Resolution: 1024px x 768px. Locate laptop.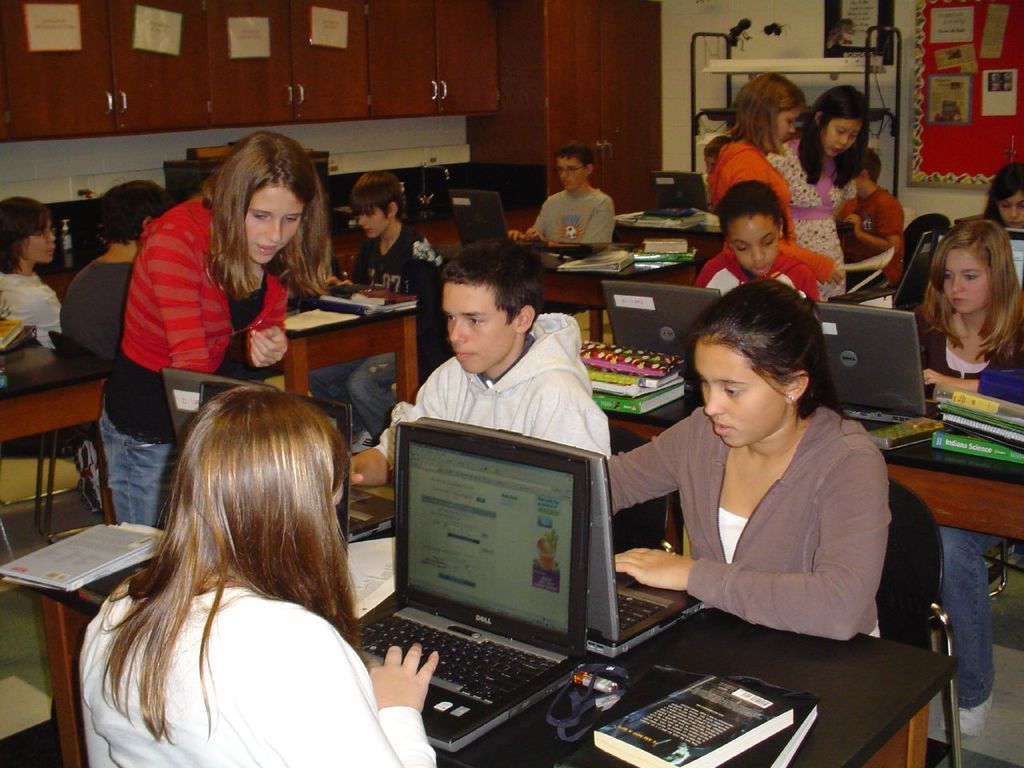
349,418,590,758.
